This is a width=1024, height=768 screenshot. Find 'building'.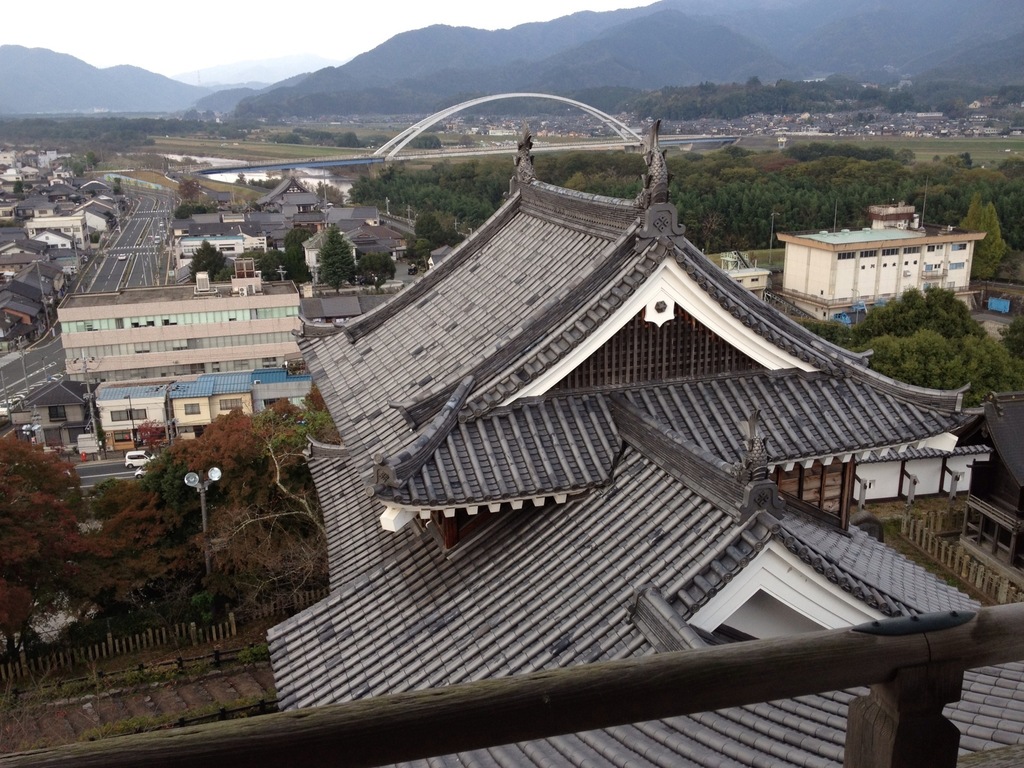
Bounding box: bbox=[170, 364, 310, 441].
